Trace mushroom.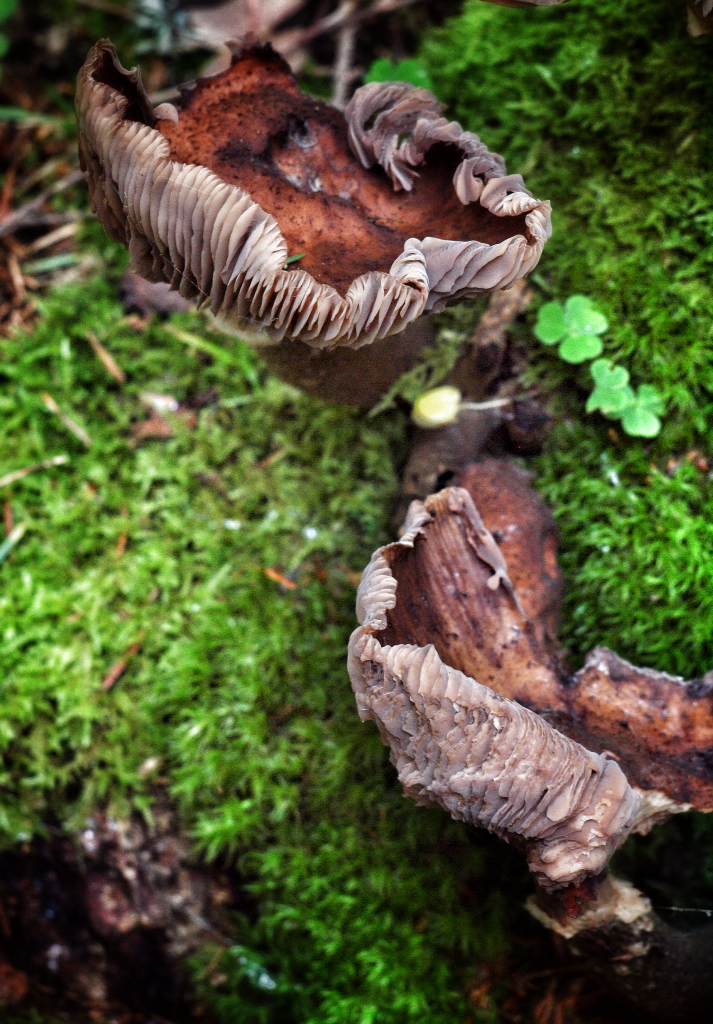
Traced to {"left": 52, "top": 36, "right": 560, "bottom": 399}.
